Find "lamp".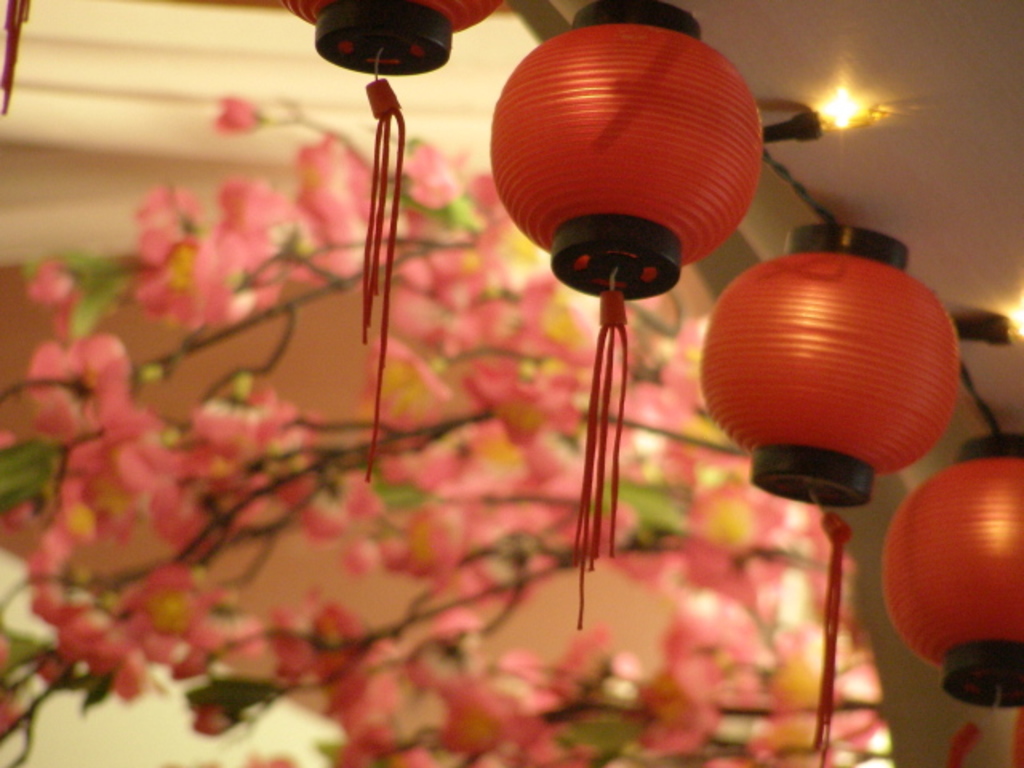
(882,426,1022,714).
